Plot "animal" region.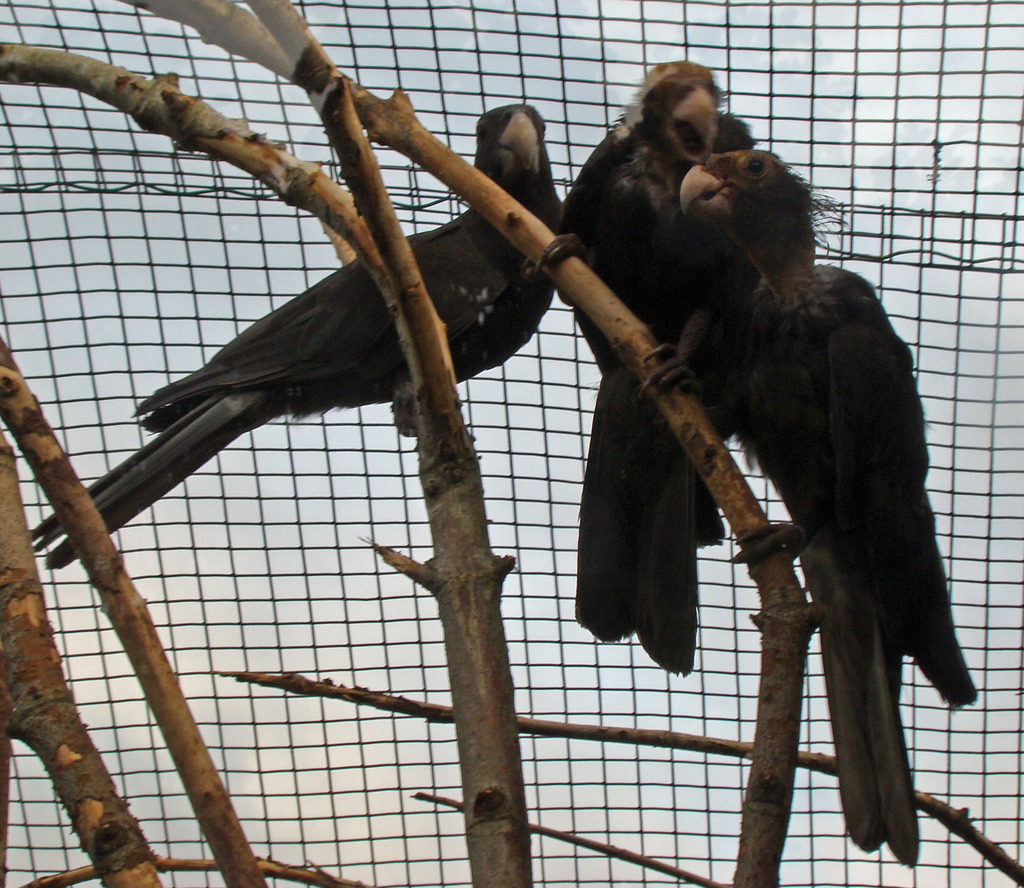
Plotted at x1=639 y1=148 x2=984 y2=871.
